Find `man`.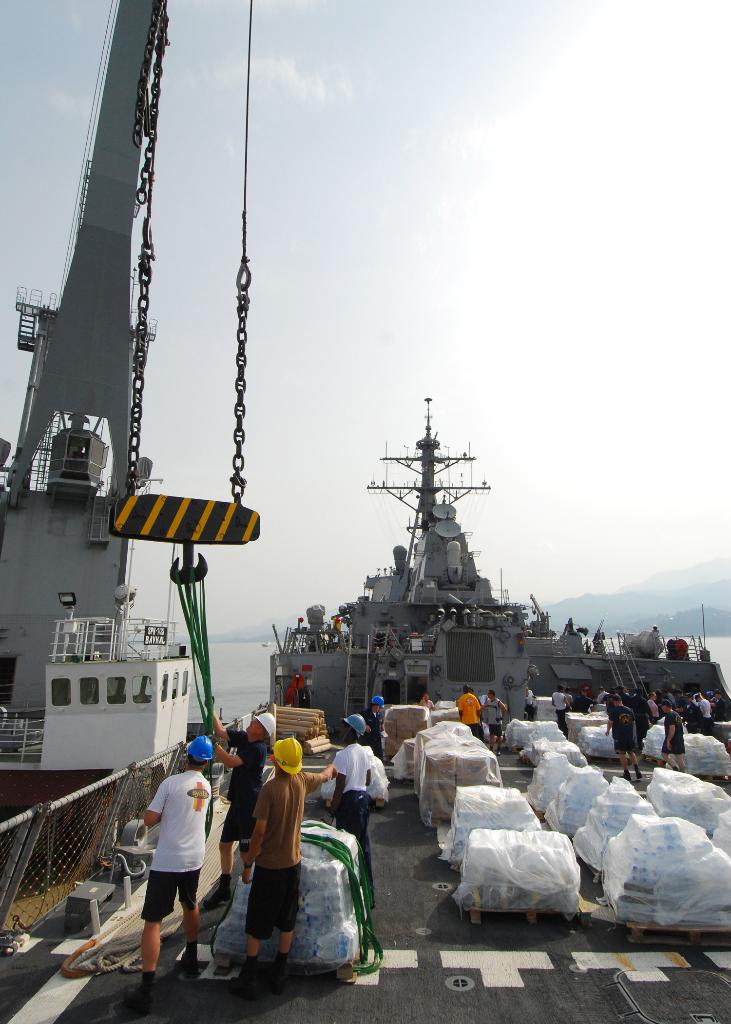
rect(138, 735, 216, 1000).
